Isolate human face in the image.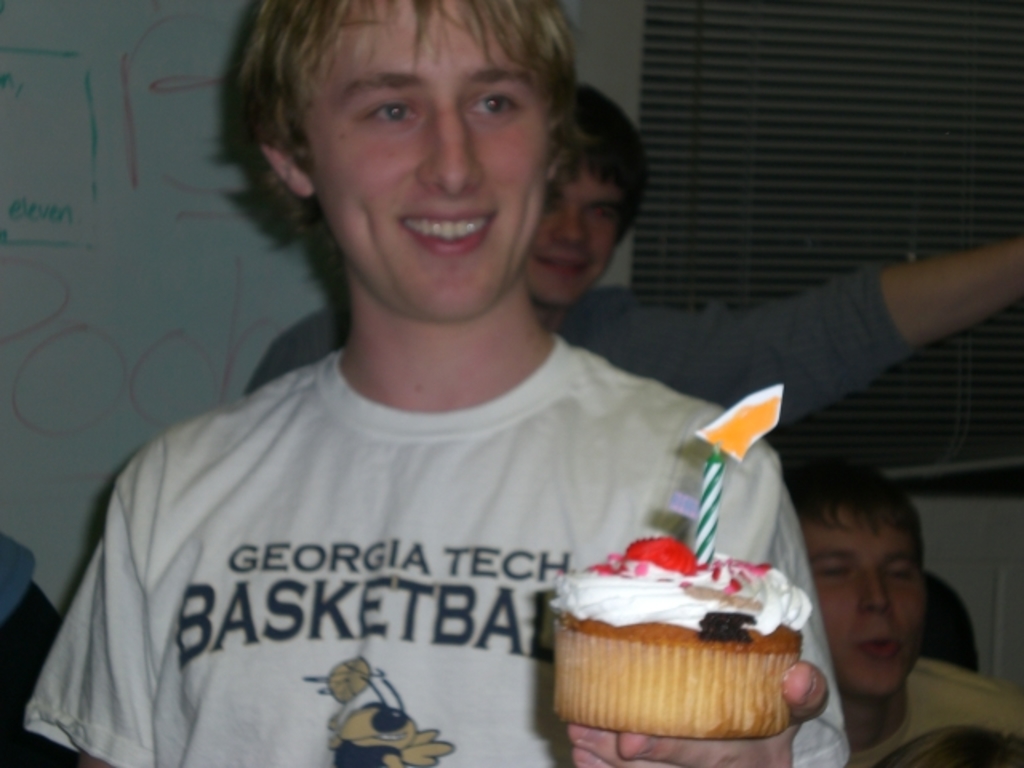
Isolated region: {"x1": 306, "y1": 0, "x2": 544, "y2": 322}.
